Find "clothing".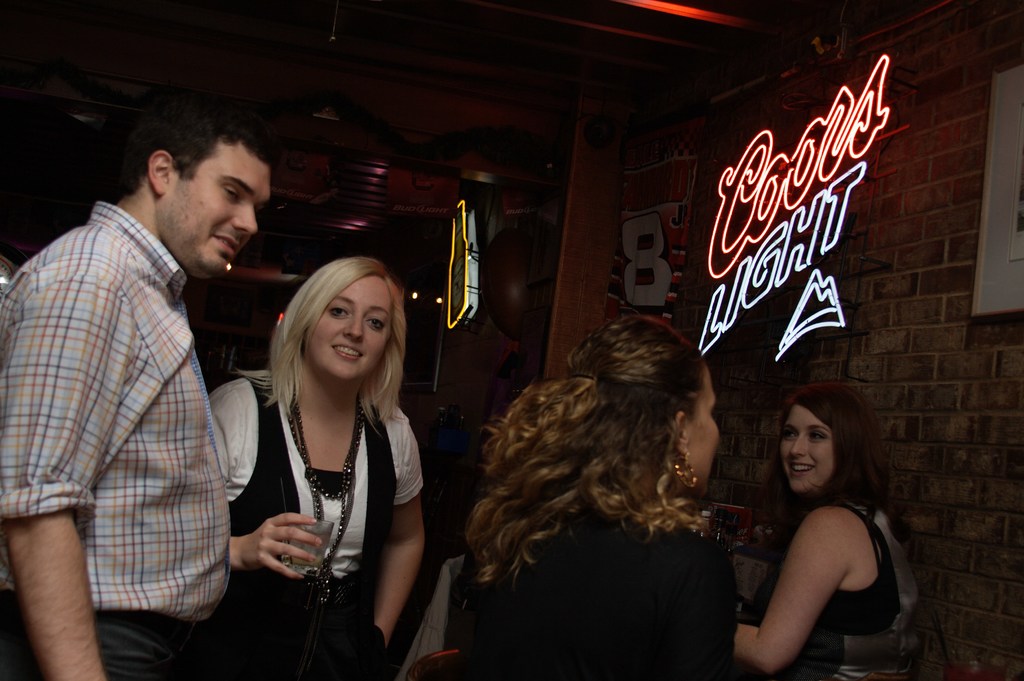
pyautogui.locateOnScreen(836, 504, 901, 654).
